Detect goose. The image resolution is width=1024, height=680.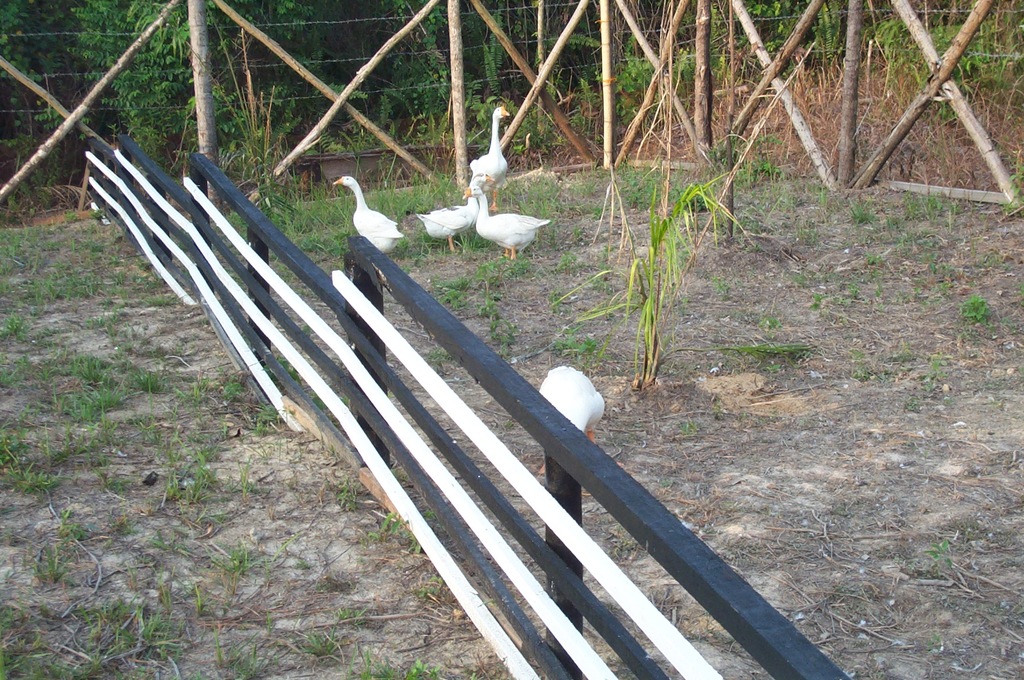
469/104/511/183.
